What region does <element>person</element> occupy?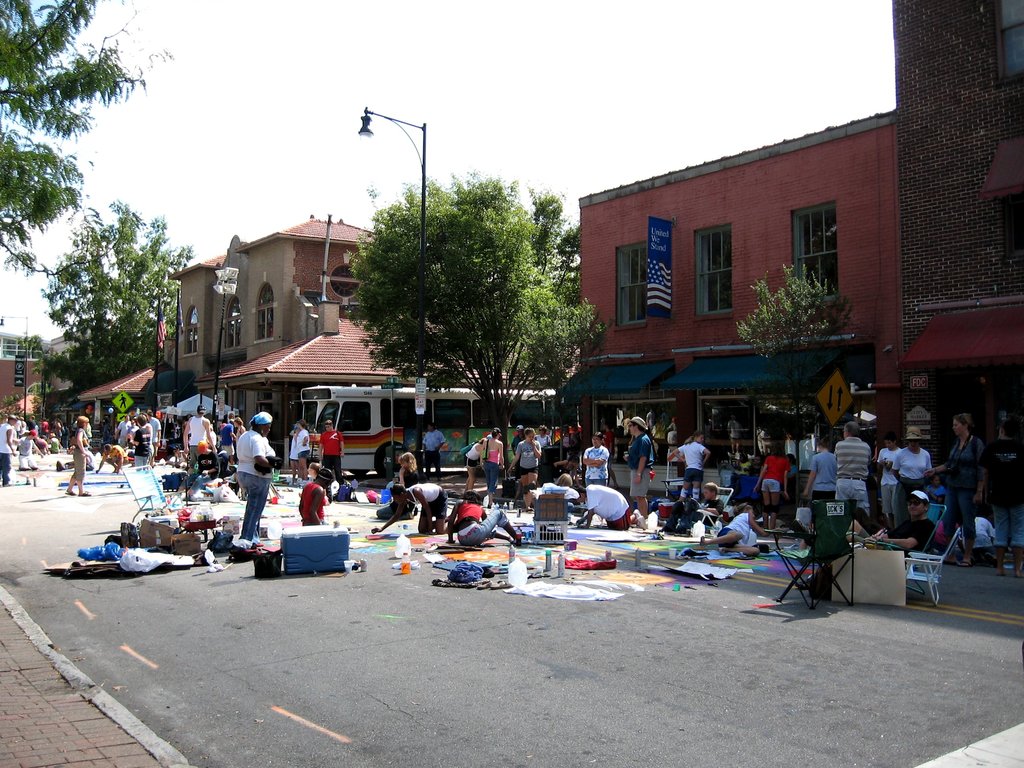
detection(293, 467, 324, 529).
